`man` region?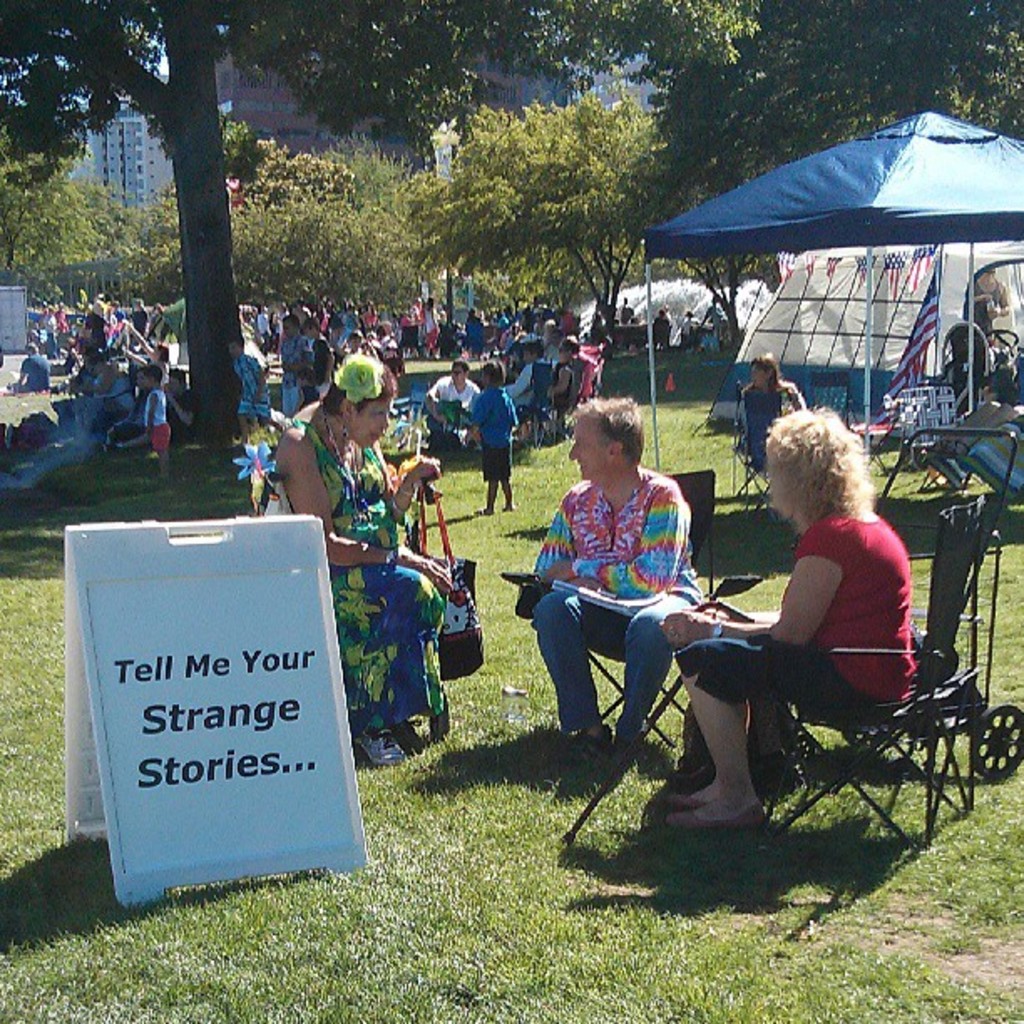
{"left": 534, "top": 405, "right": 721, "bottom": 780}
